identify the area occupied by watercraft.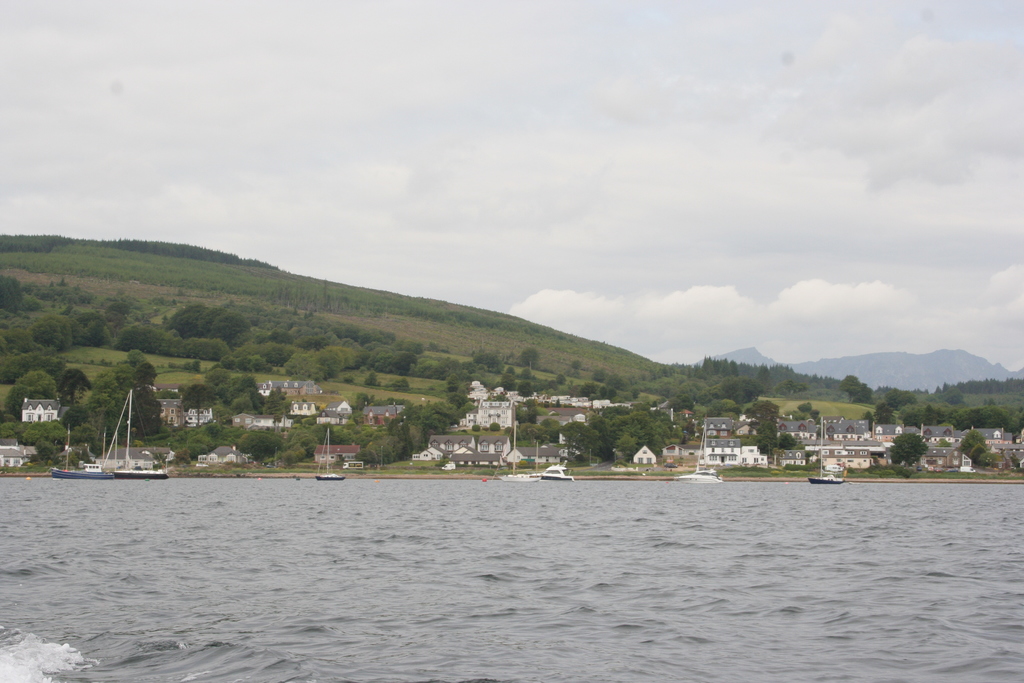
Area: box=[314, 427, 340, 484].
